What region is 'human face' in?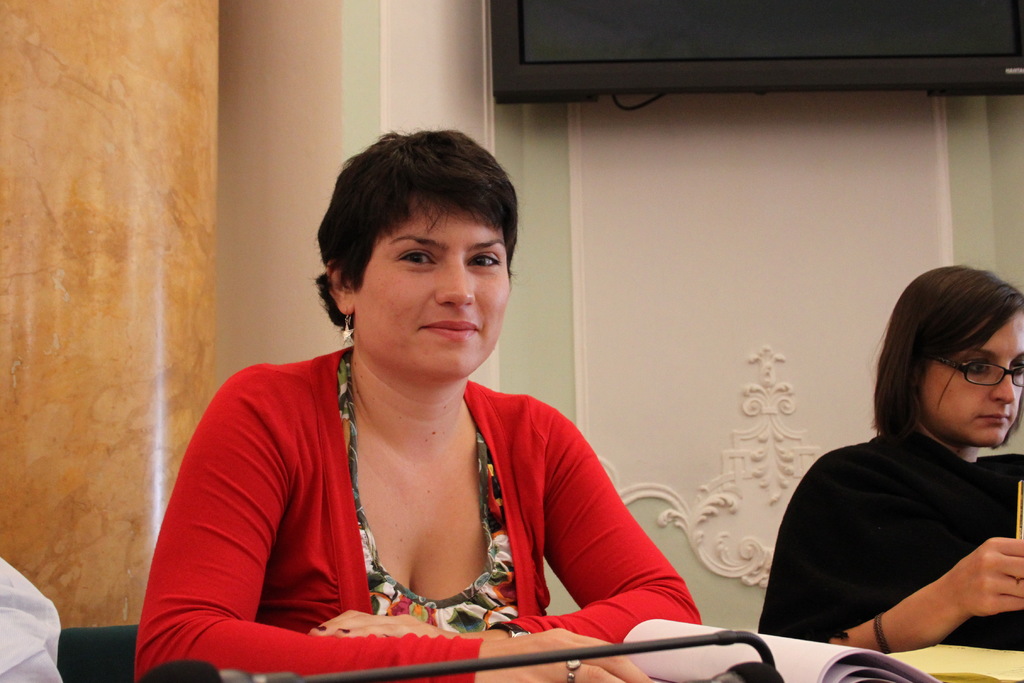
box=[921, 308, 1023, 447].
